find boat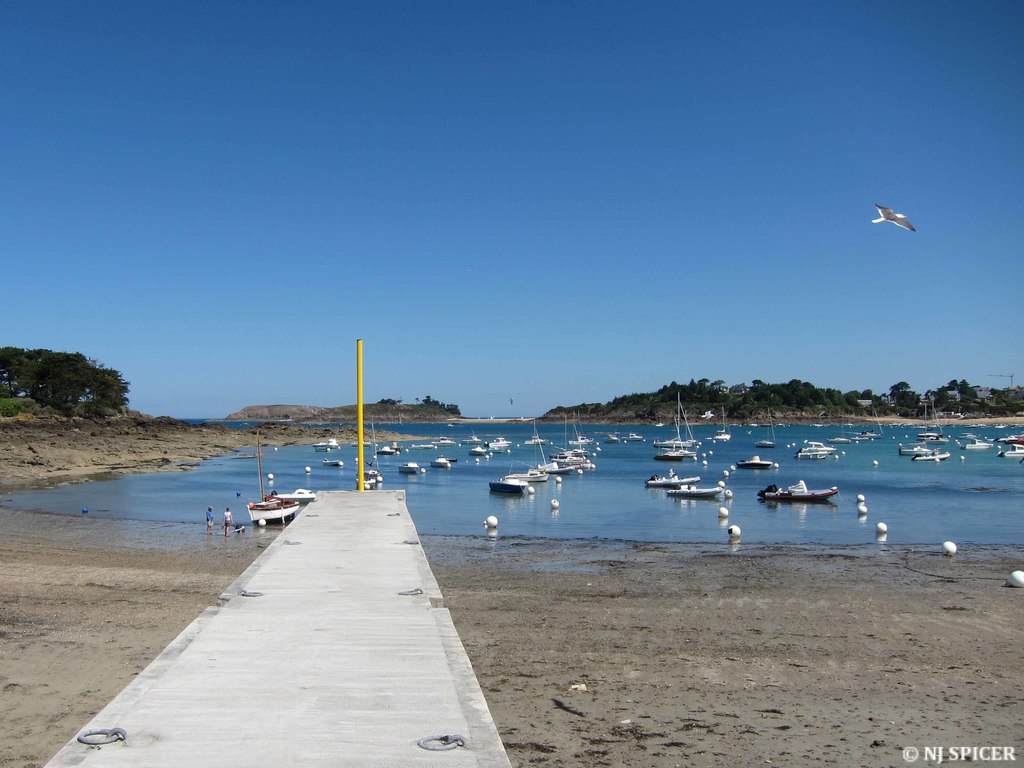
564:436:592:447
